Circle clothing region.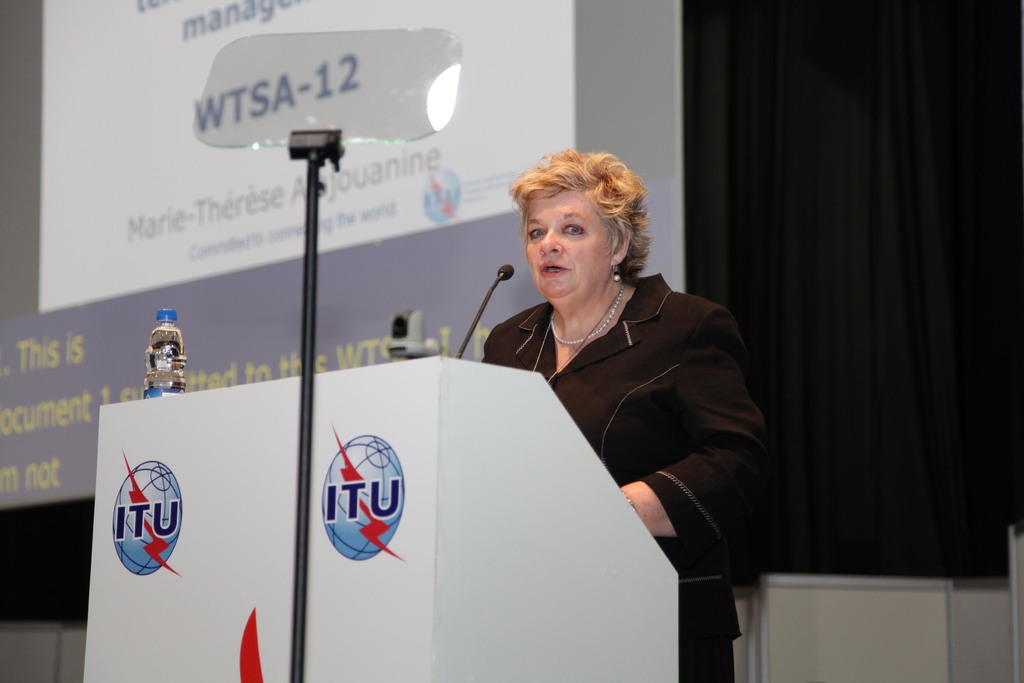
Region: {"left": 470, "top": 236, "right": 763, "bottom": 601}.
